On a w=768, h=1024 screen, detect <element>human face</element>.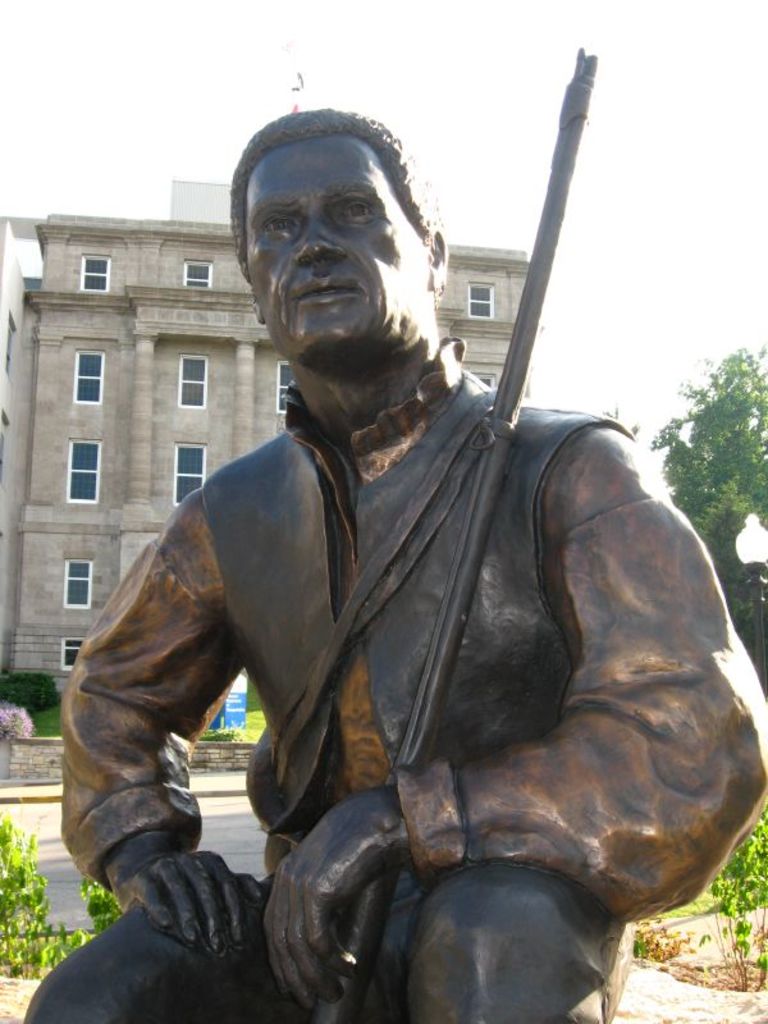
<region>242, 141, 439, 358</region>.
